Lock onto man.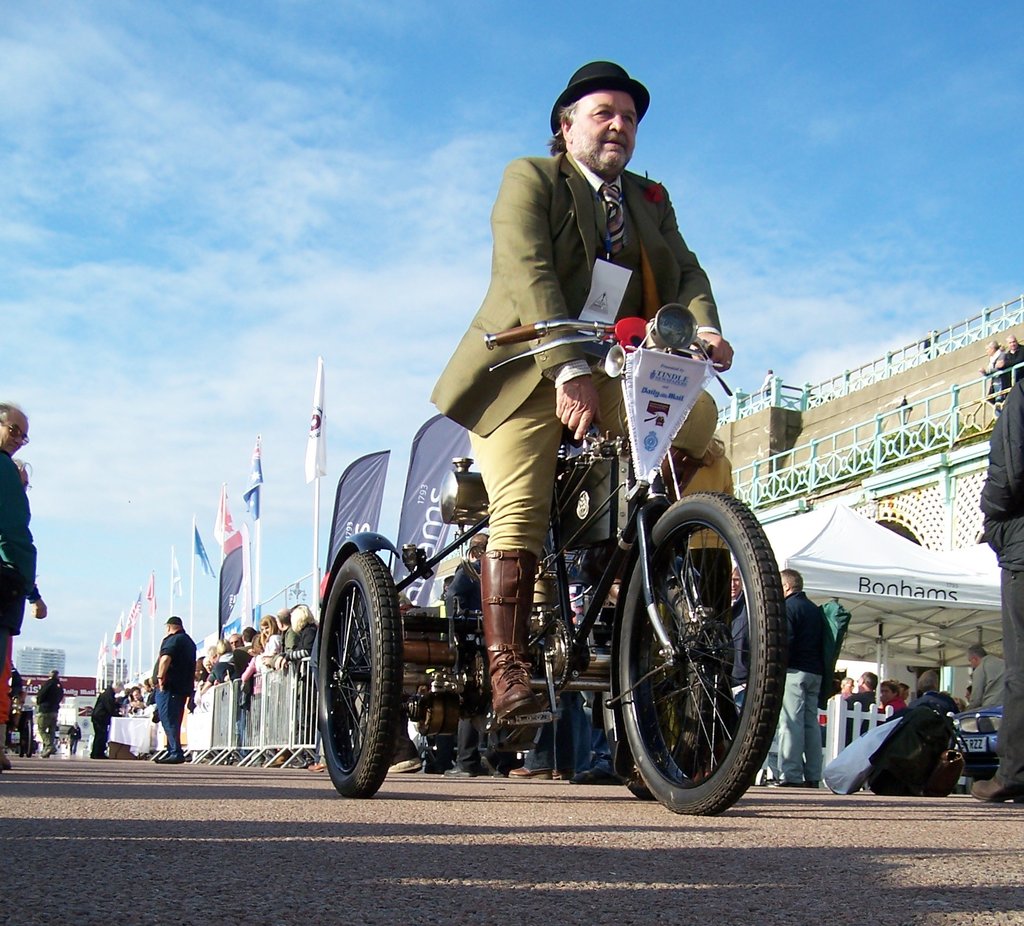
Locked: 993,338,1023,387.
